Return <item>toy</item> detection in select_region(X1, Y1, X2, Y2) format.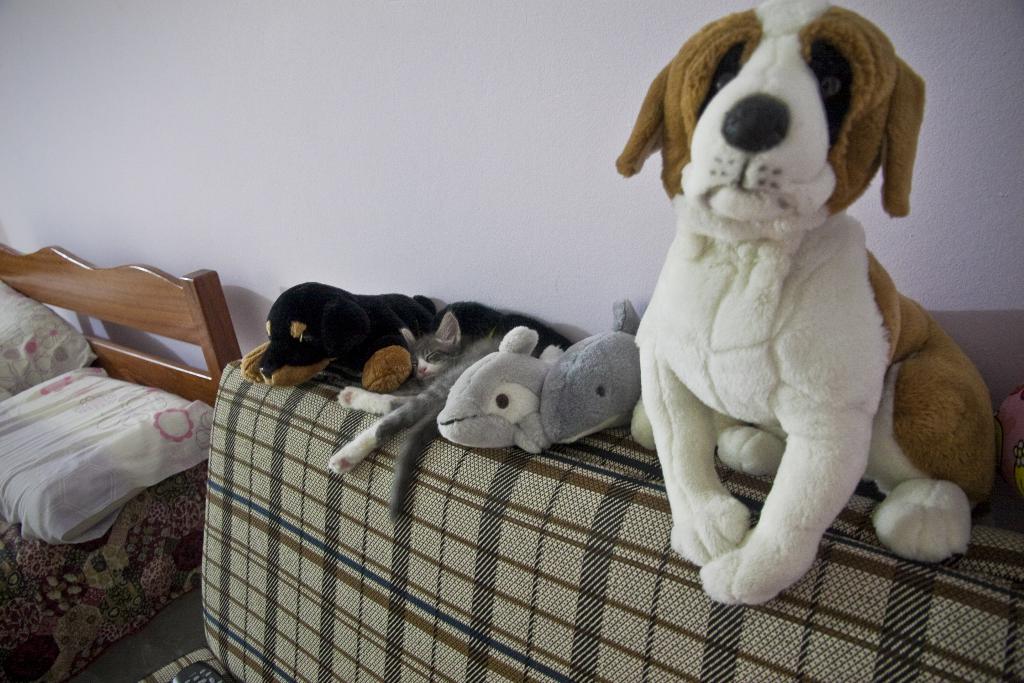
select_region(615, 6, 950, 626).
